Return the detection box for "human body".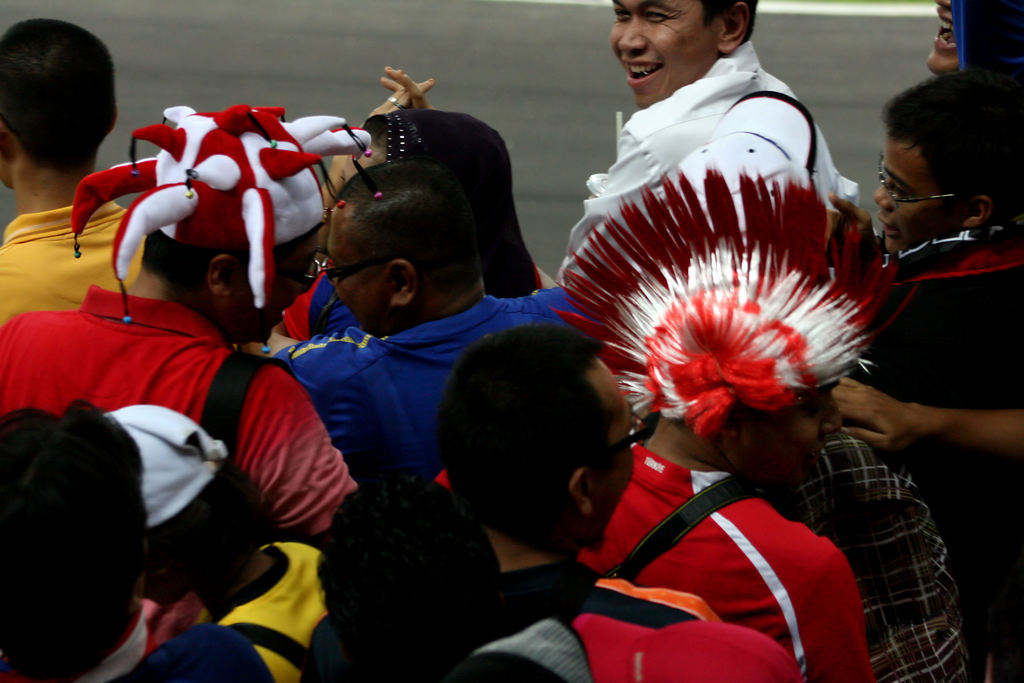
detection(0, 97, 367, 548).
